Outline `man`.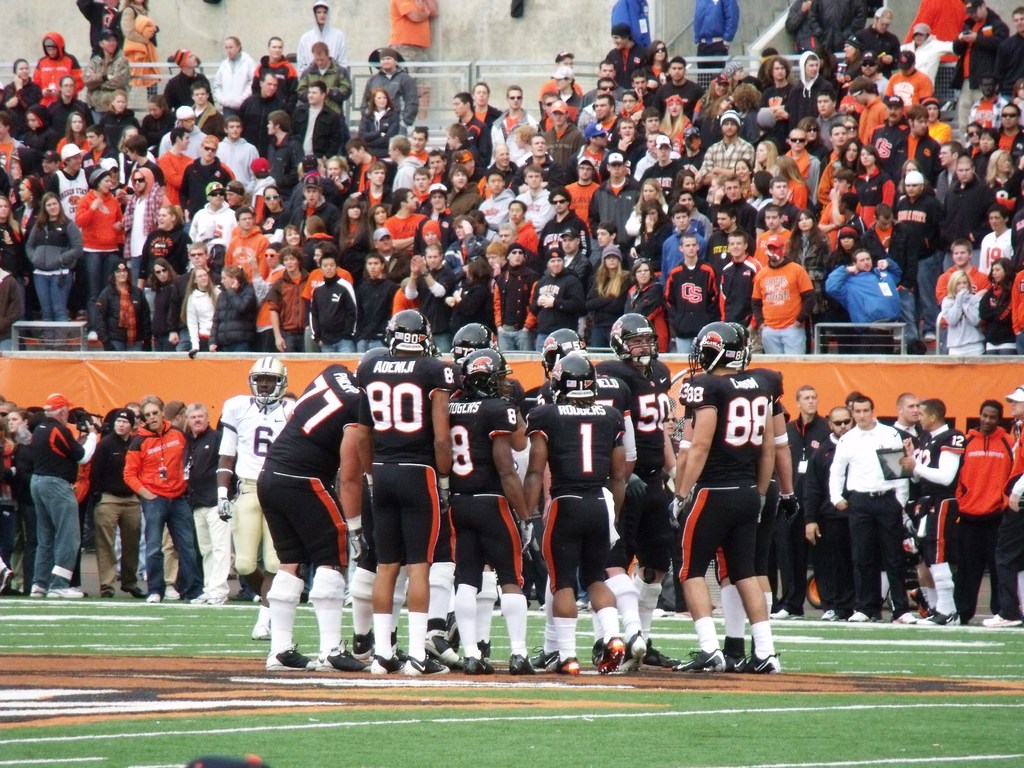
Outline: select_region(344, 139, 372, 176).
